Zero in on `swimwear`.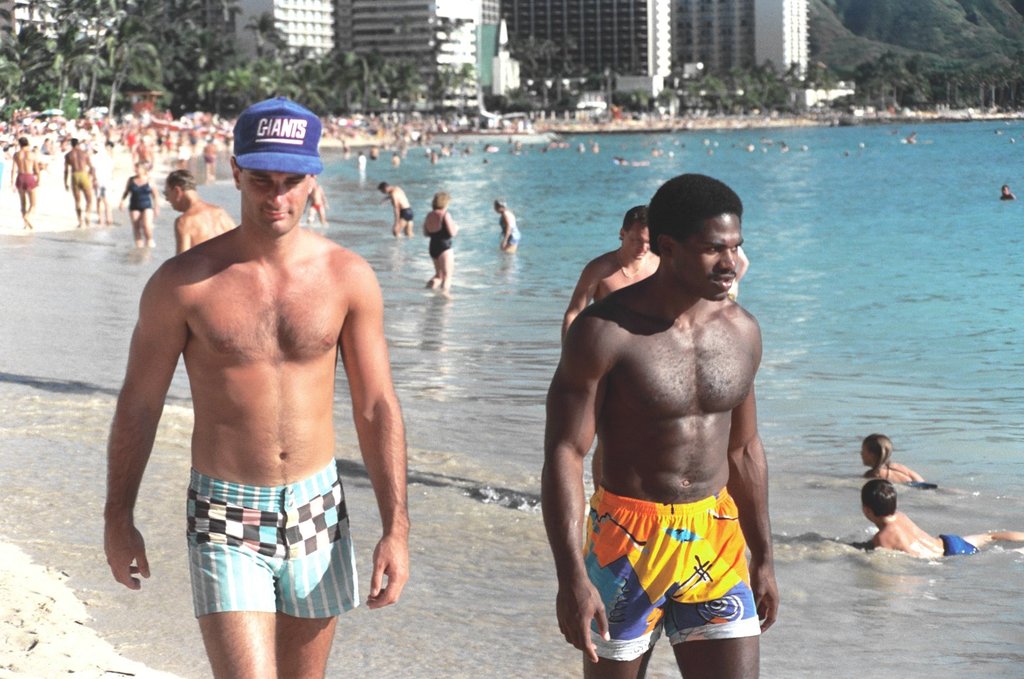
Zeroed in: [left=899, top=475, right=942, bottom=494].
